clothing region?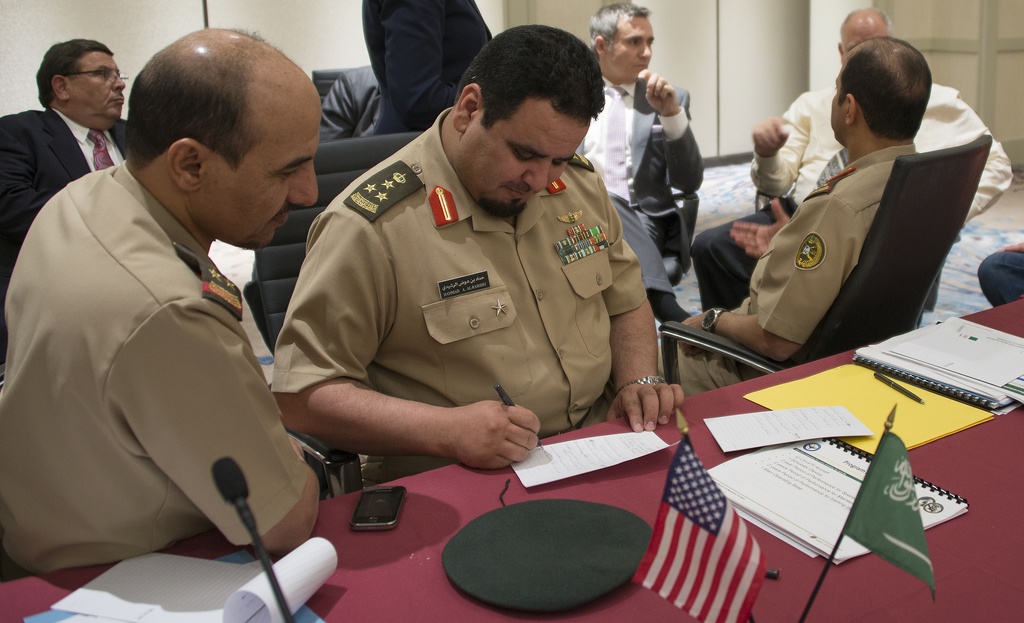
bbox(708, 190, 792, 307)
